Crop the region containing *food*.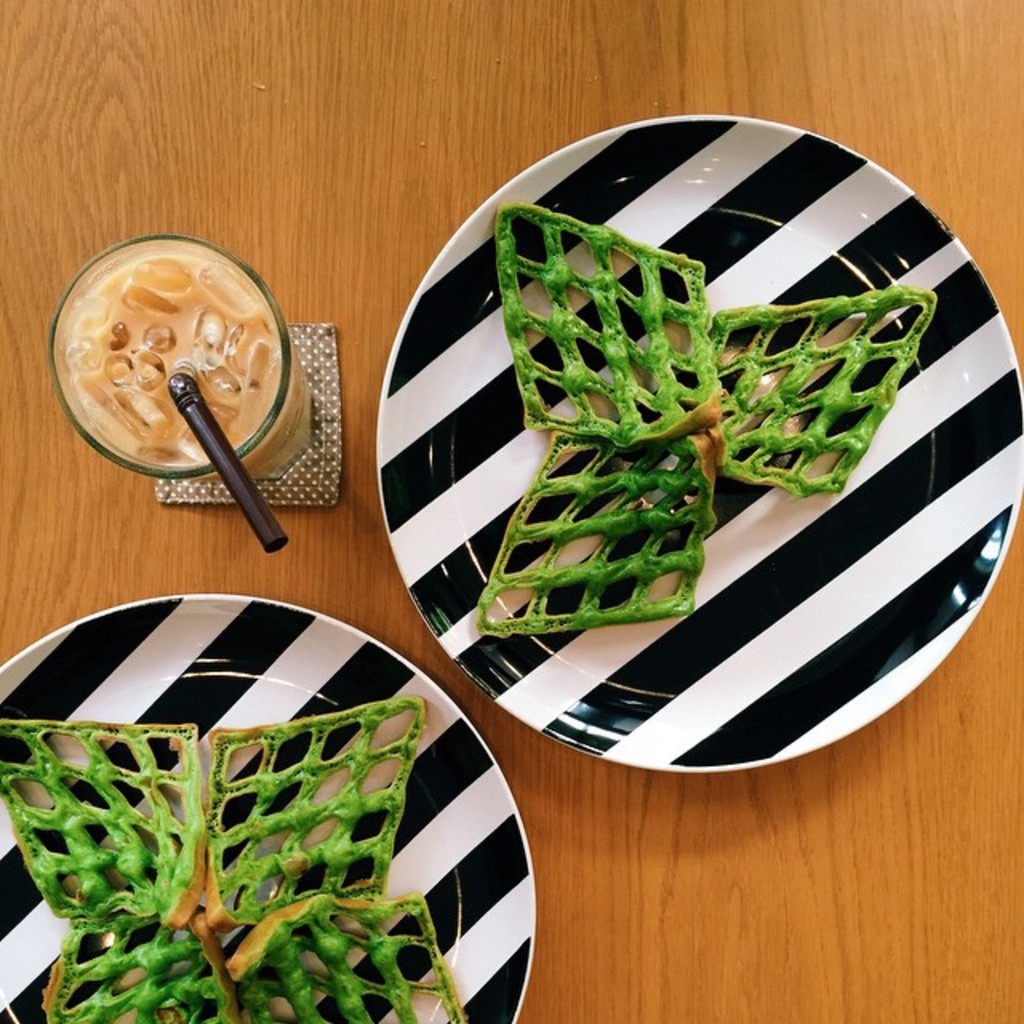
Crop region: [x1=474, y1=434, x2=717, y2=645].
